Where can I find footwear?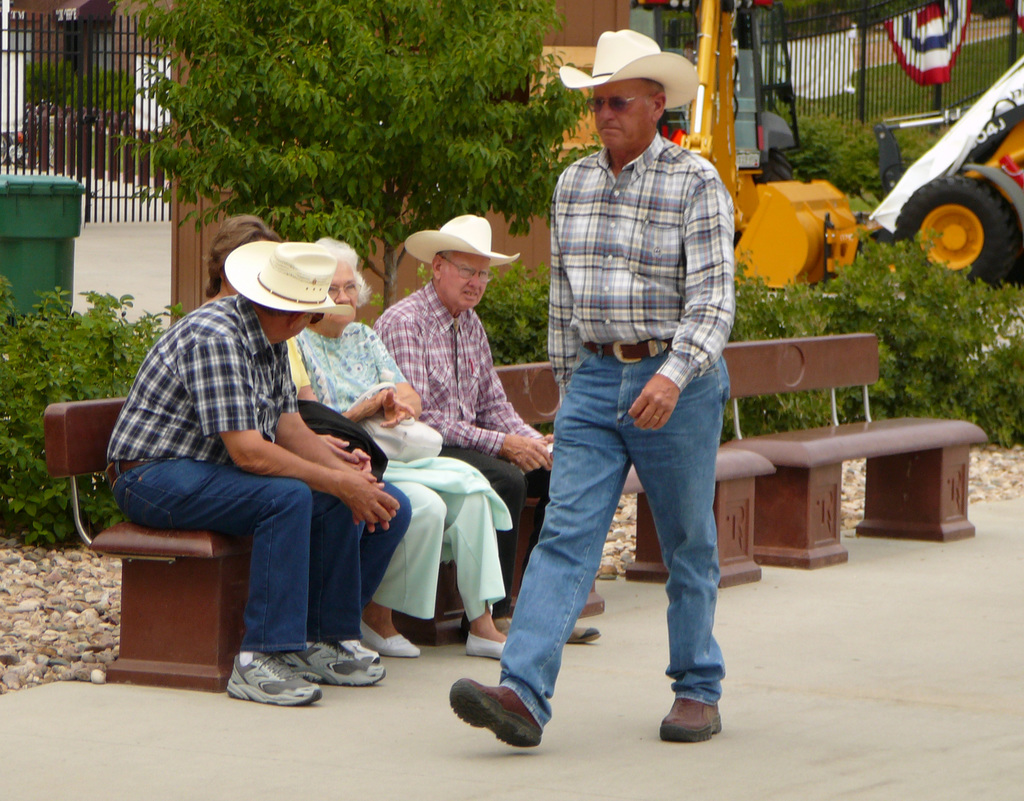
You can find it at [465,631,504,662].
